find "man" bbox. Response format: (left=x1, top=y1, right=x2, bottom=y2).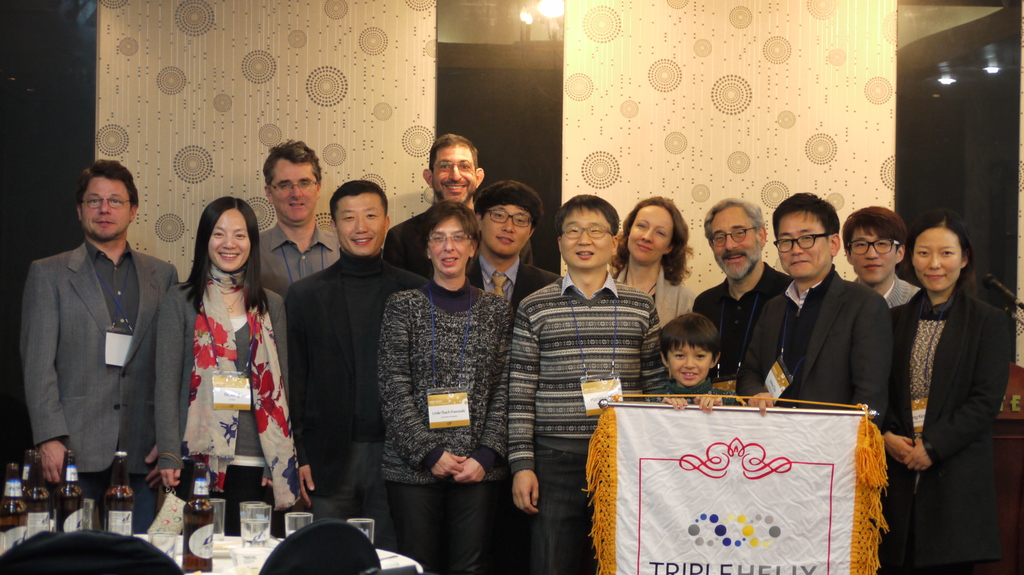
(left=383, top=134, right=488, bottom=272).
